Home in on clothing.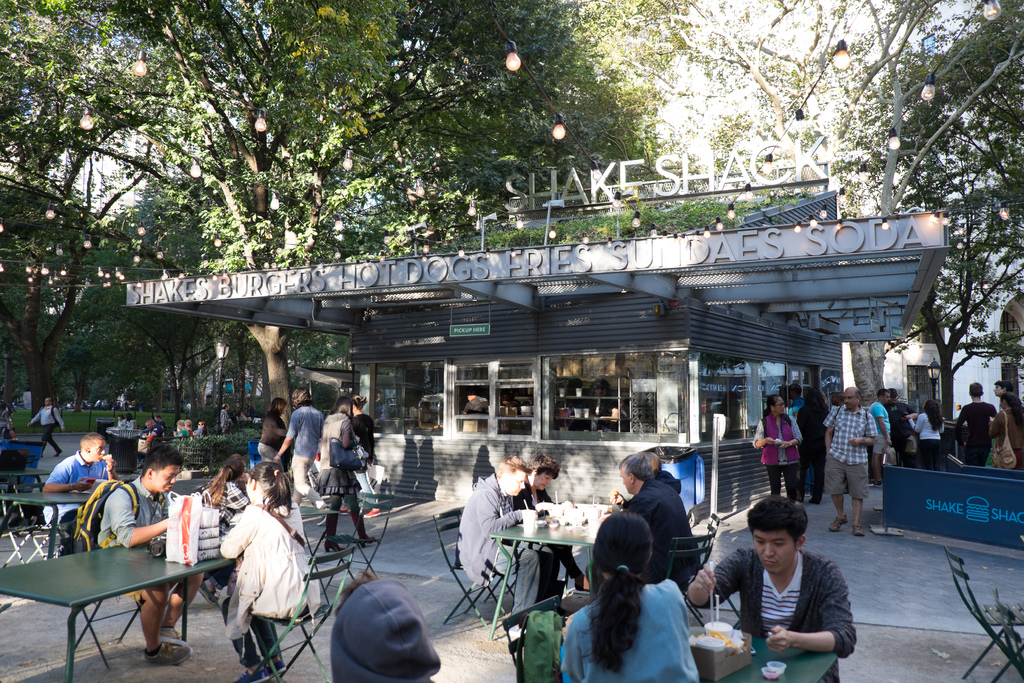
Homed in at [254,440,282,473].
